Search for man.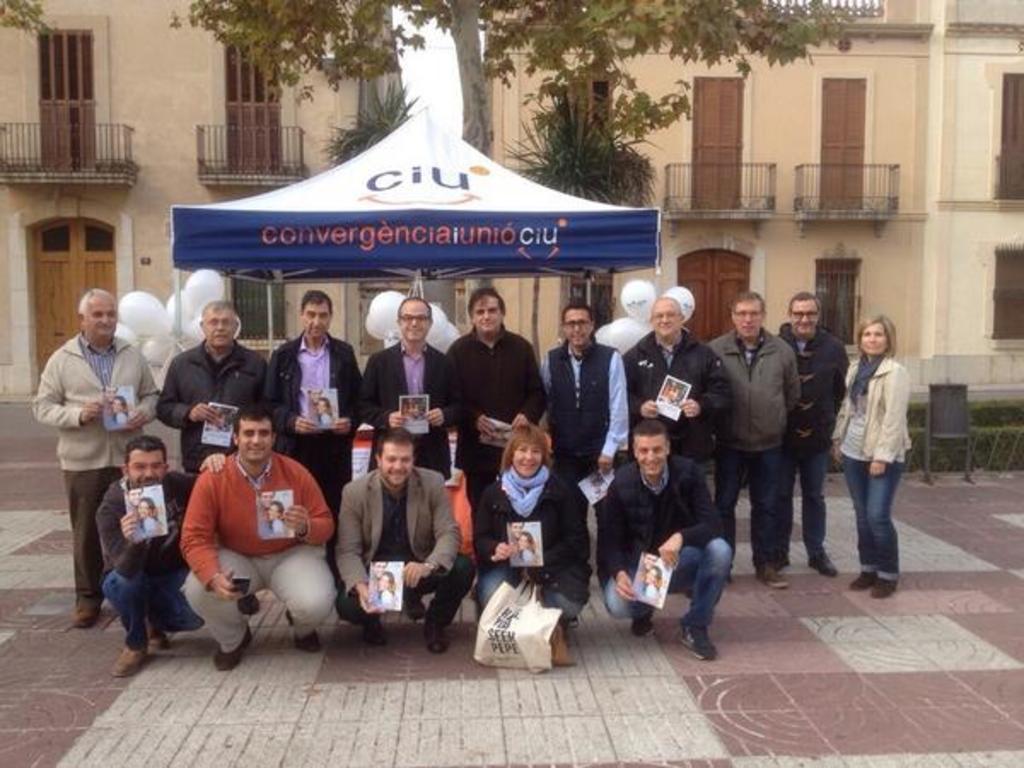
Found at x1=444, y1=287, x2=548, y2=478.
